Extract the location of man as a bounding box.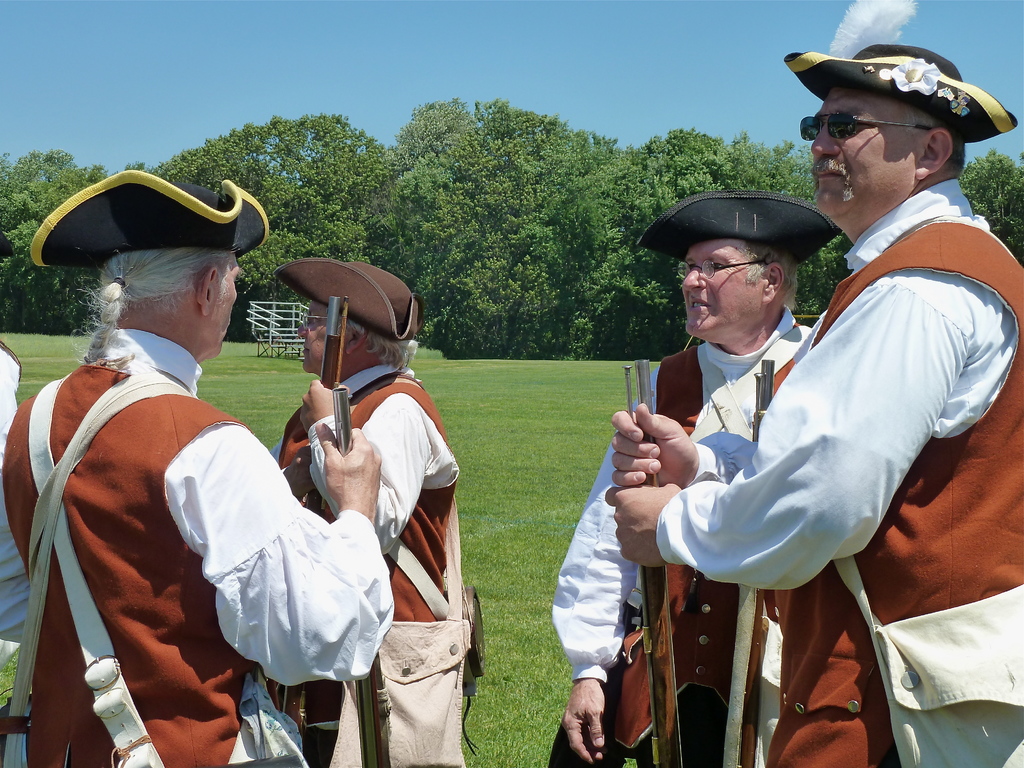
[554, 188, 814, 767].
